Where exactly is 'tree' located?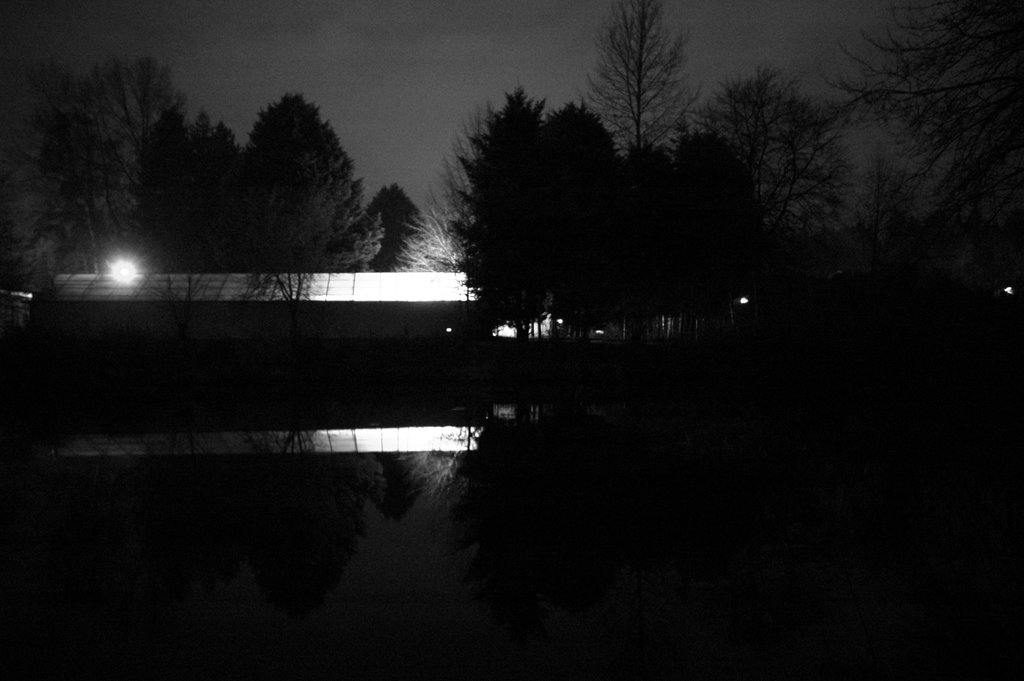
Its bounding box is Rect(0, 4, 236, 281).
